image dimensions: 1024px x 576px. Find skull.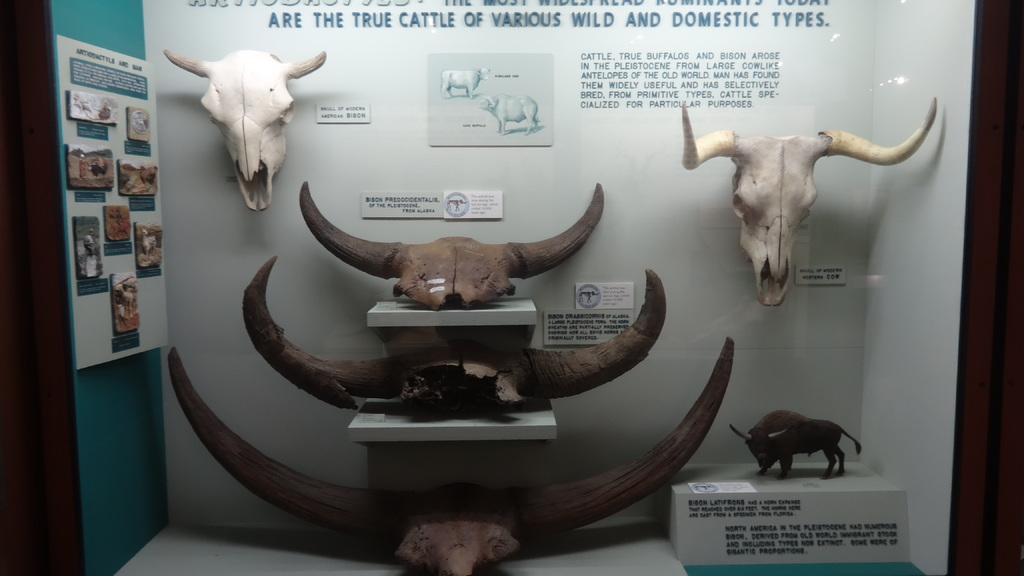
locate(682, 99, 938, 307).
